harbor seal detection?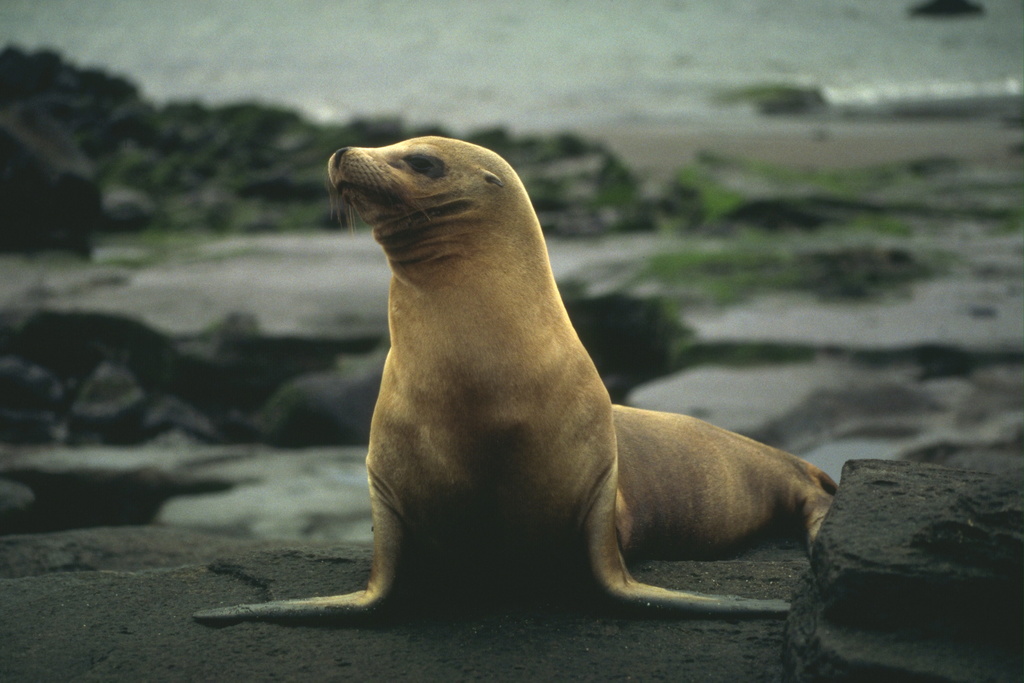
(610,411,841,563)
